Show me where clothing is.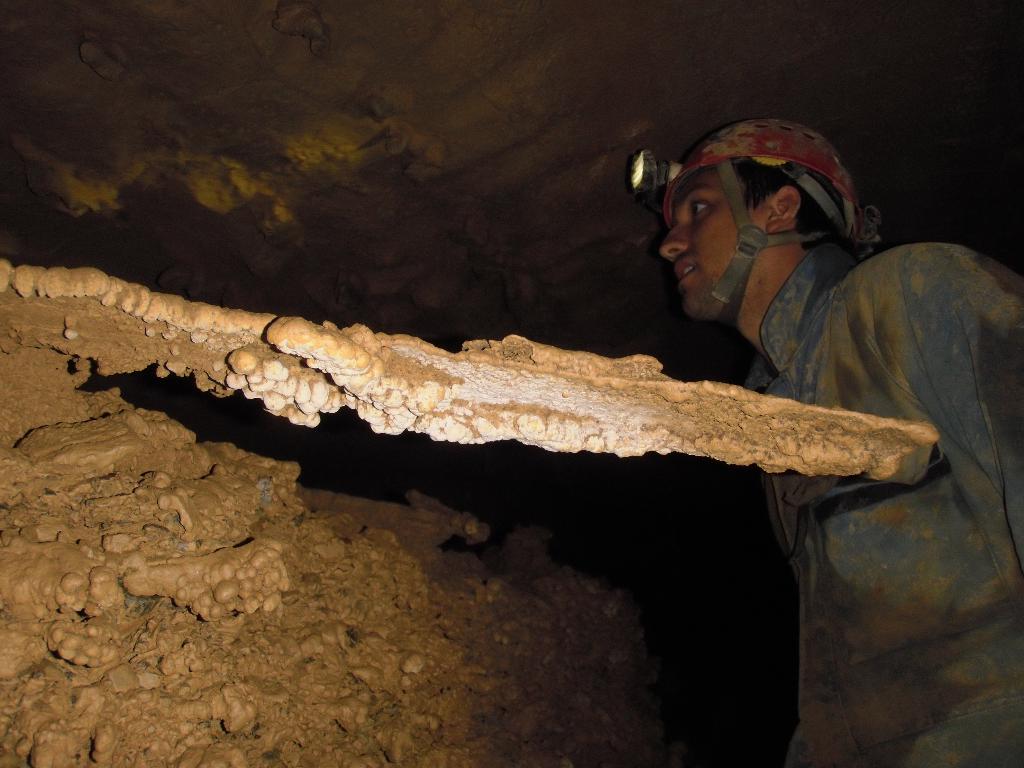
clothing is at [738, 228, 1023, 767].
